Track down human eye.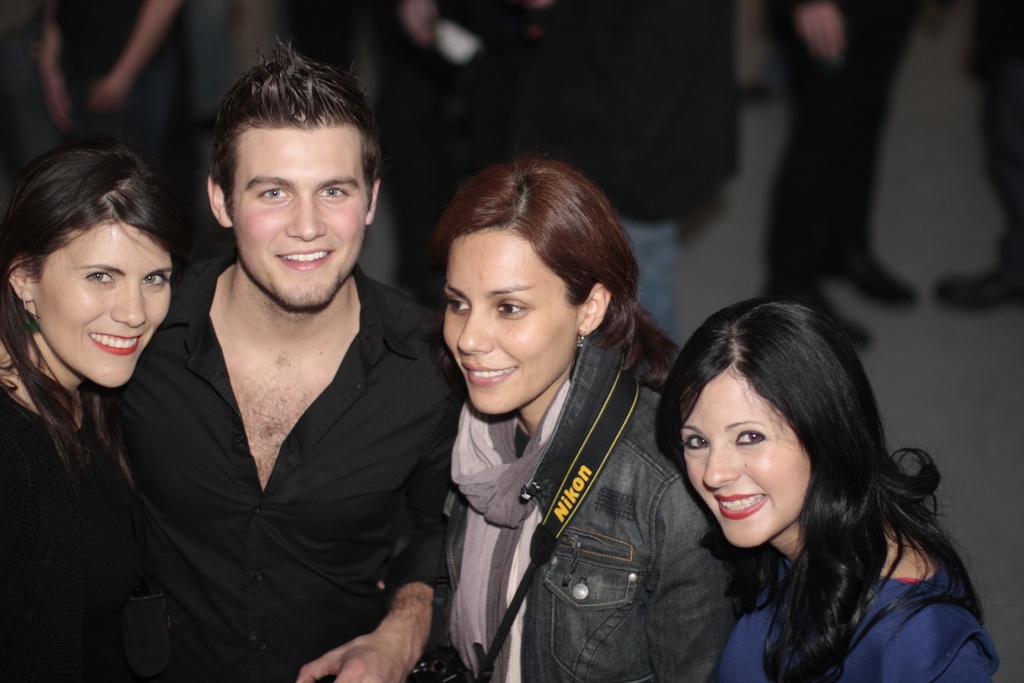
Tracked to (681,431,715,451).
